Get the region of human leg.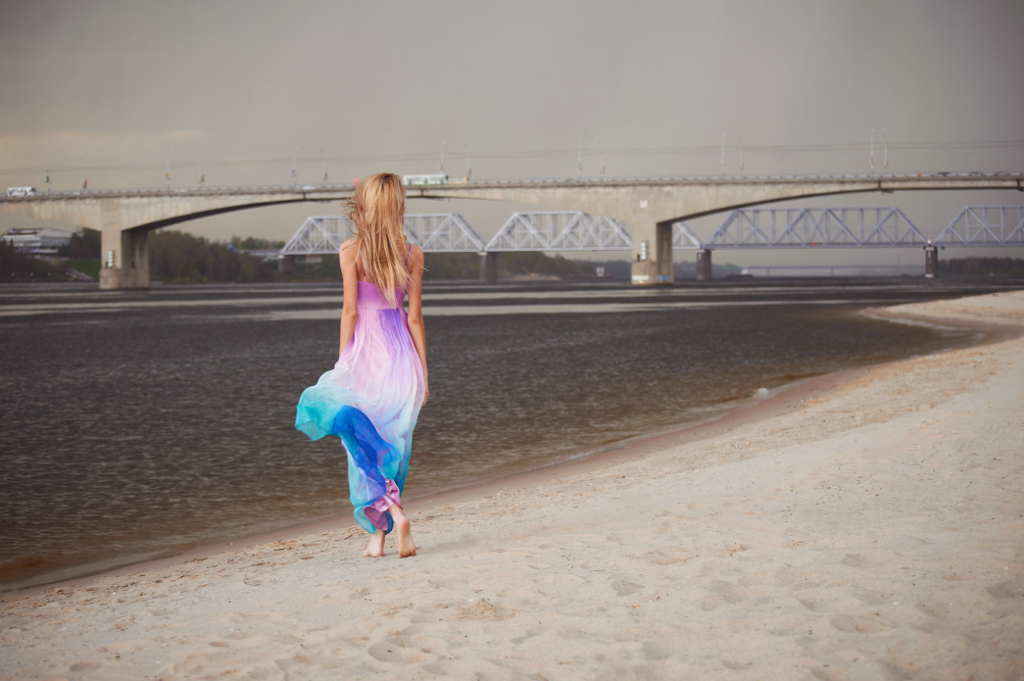
region(327, 340, 413, 561).
